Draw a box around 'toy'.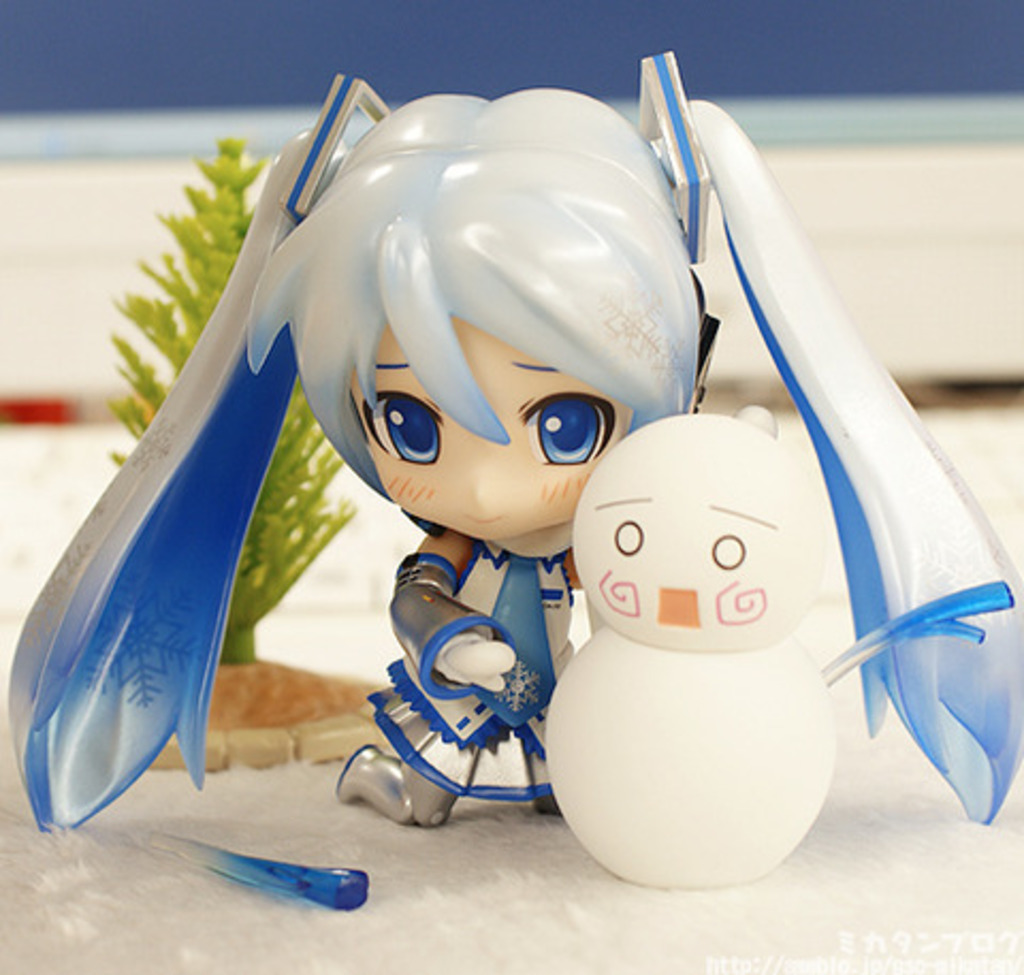
0 53 1022 911.
